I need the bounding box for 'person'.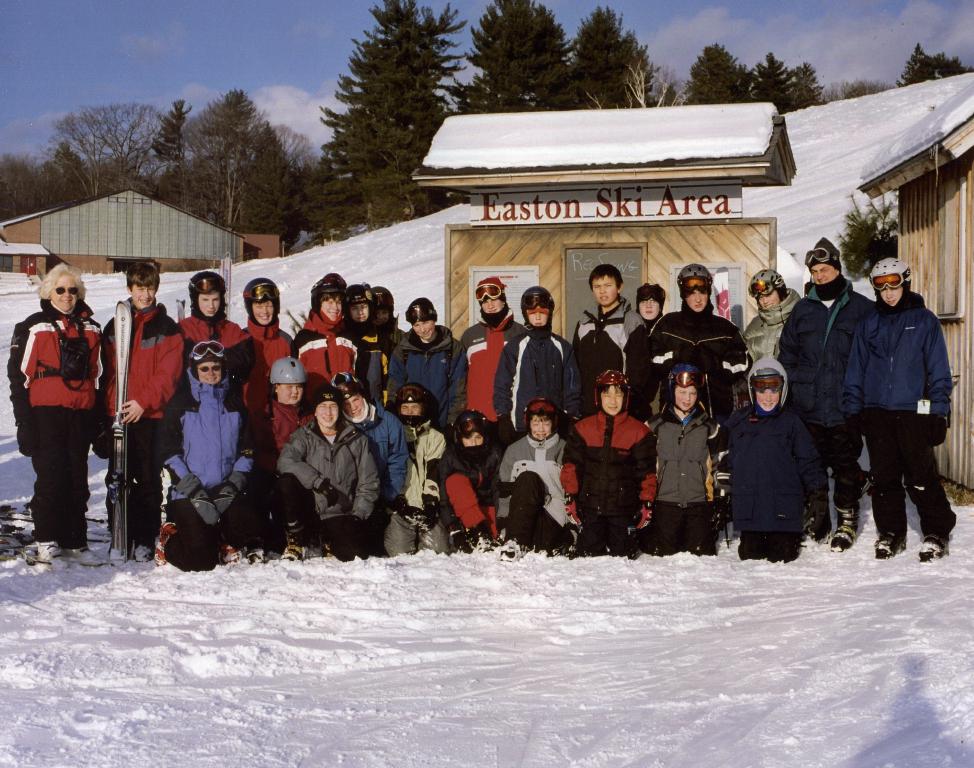
Here it is: 650, 264, 748, 531.
